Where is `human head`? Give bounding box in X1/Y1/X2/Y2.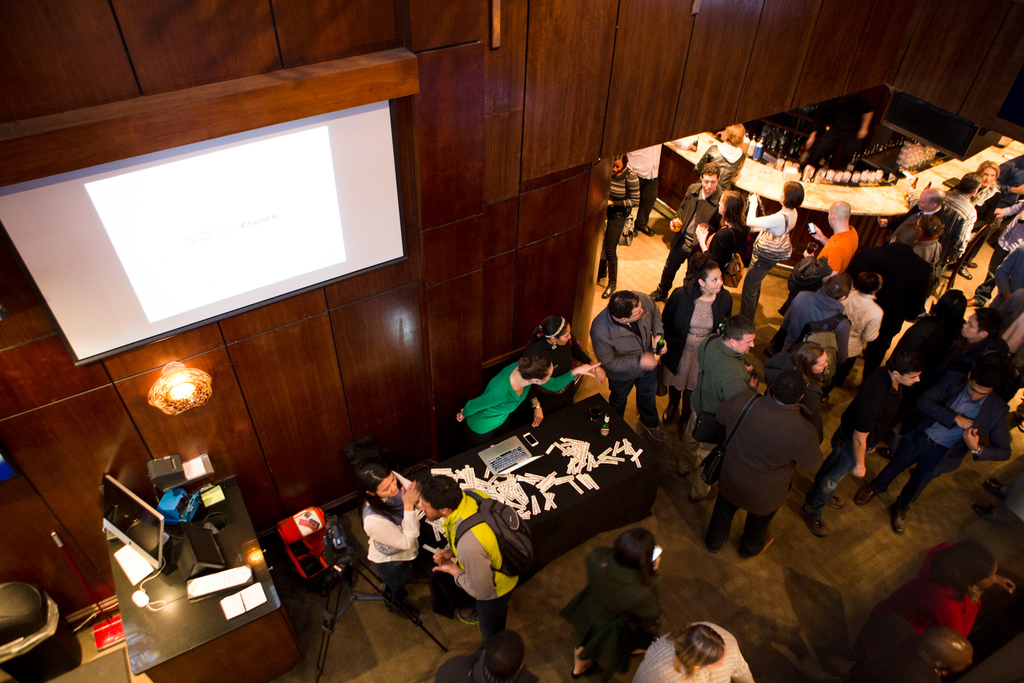
533/315/573/347.
